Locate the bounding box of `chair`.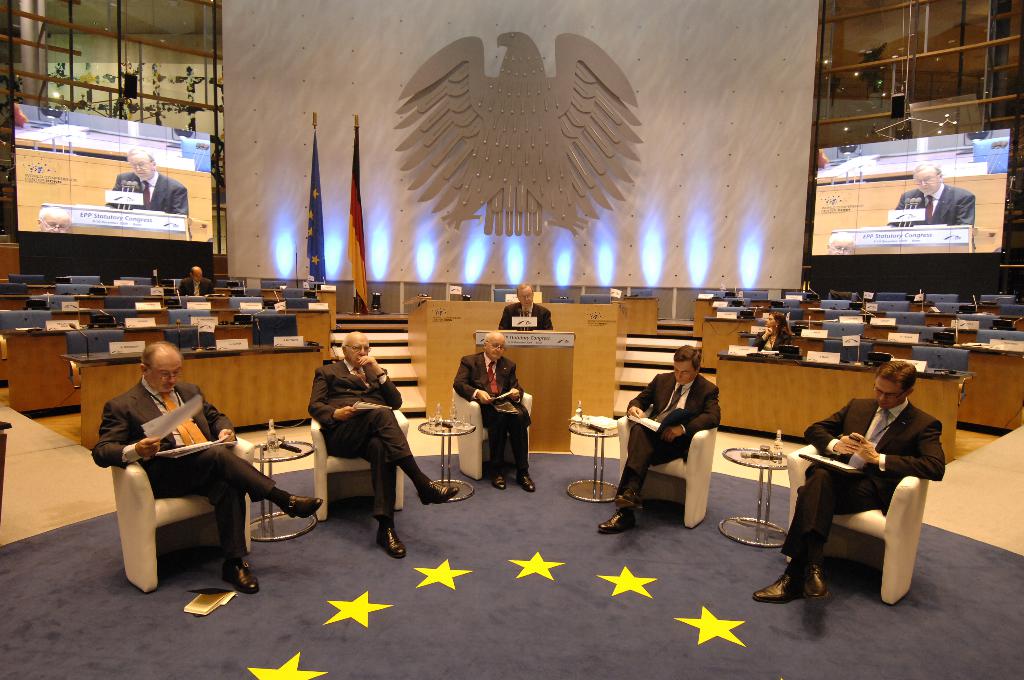
Bounding box: (114, 275, 154, 283).
